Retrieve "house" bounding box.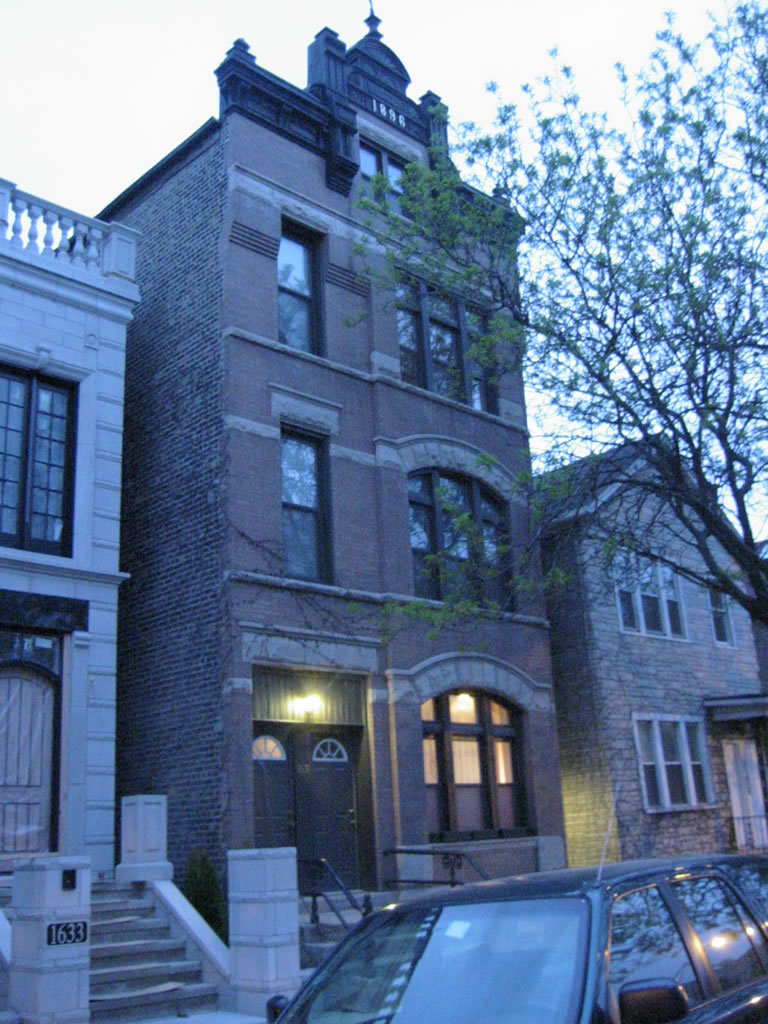
Bounding box: [35,0,578,966].
